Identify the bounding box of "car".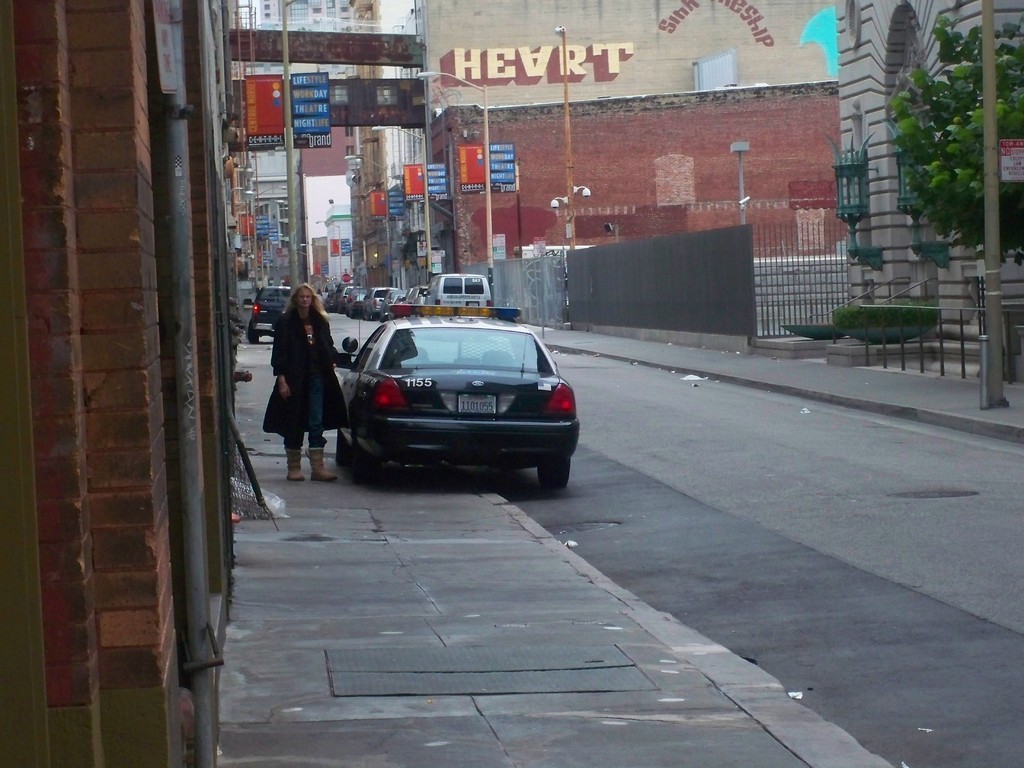
select_region(239, 271, 301, 342).
